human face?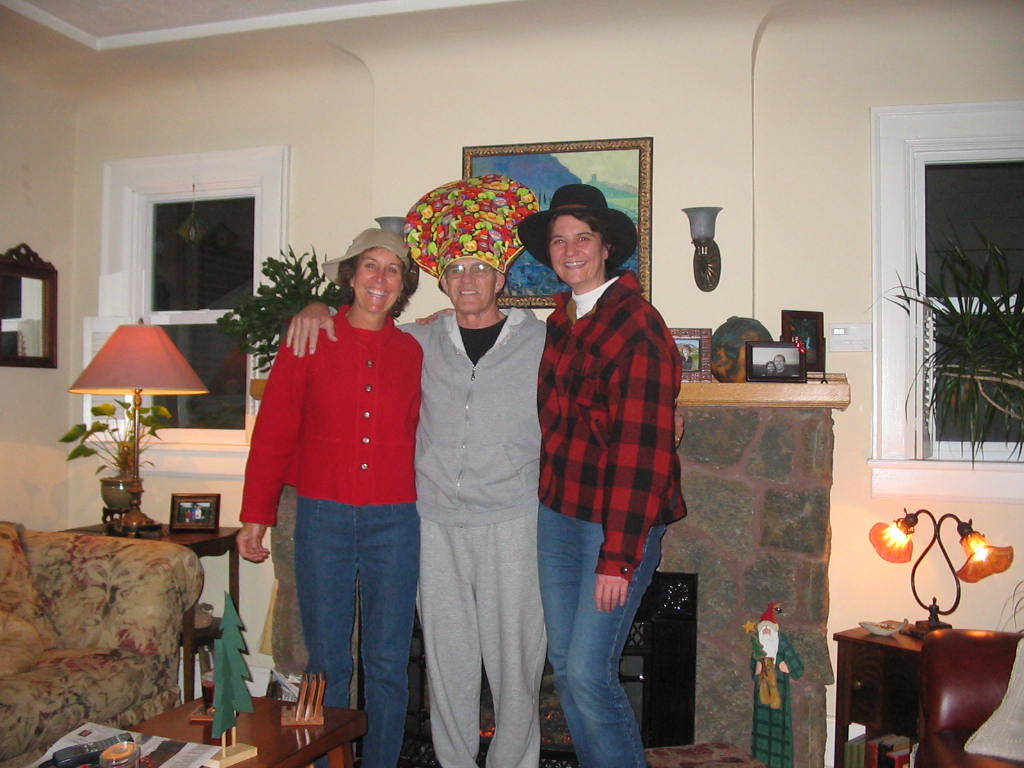
<bbox>445, 257, 496, 319</bbox>
